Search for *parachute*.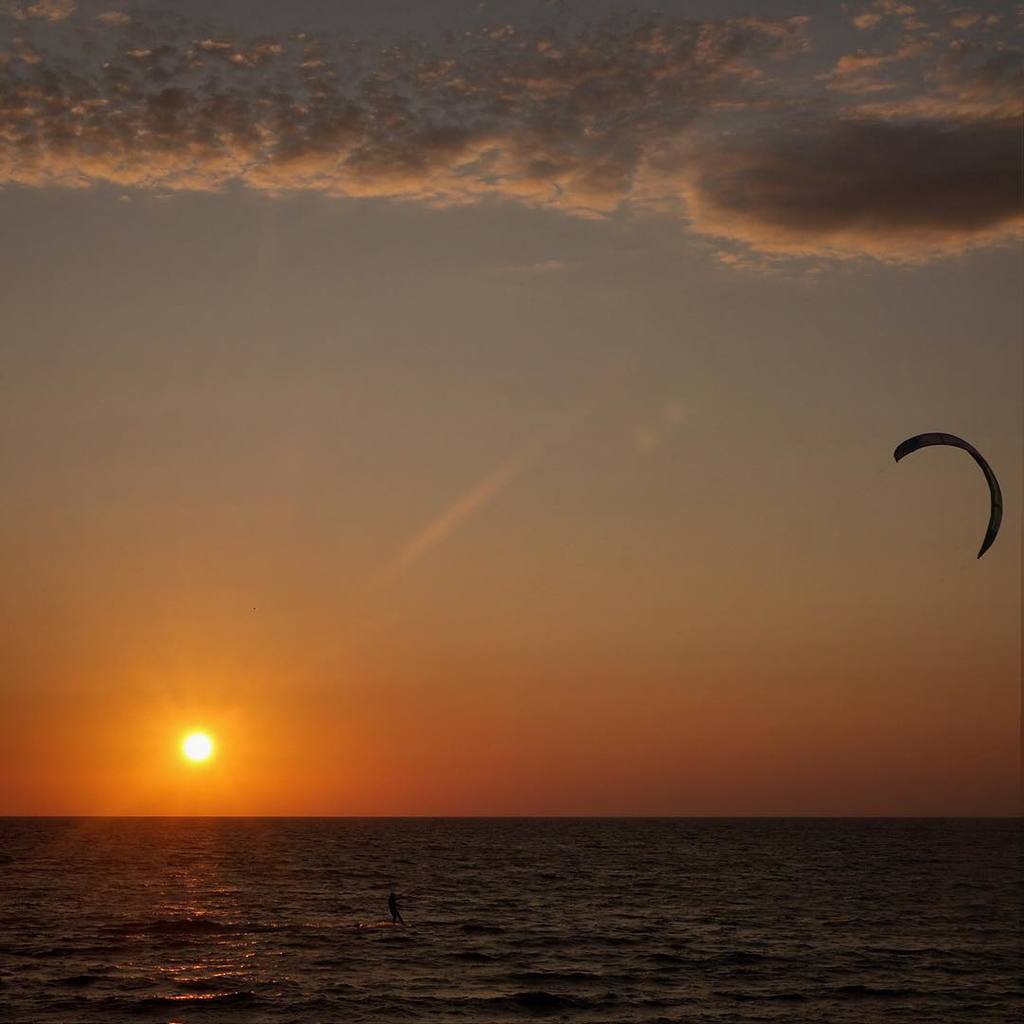
Found at box(899, 440, 999, 557).
